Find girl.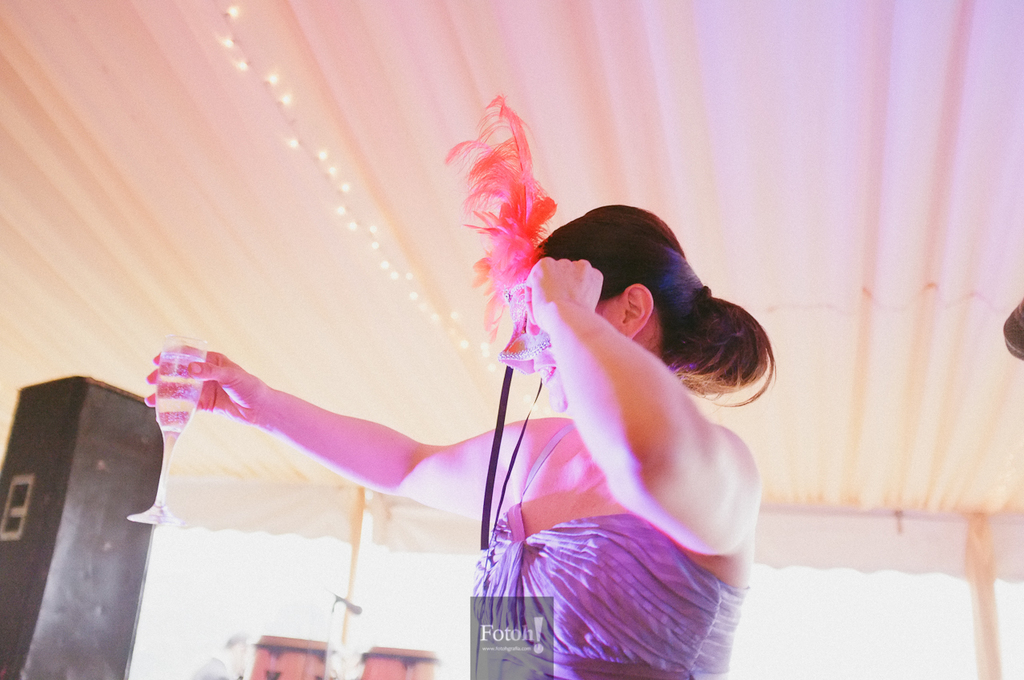
148:204:773:679.
